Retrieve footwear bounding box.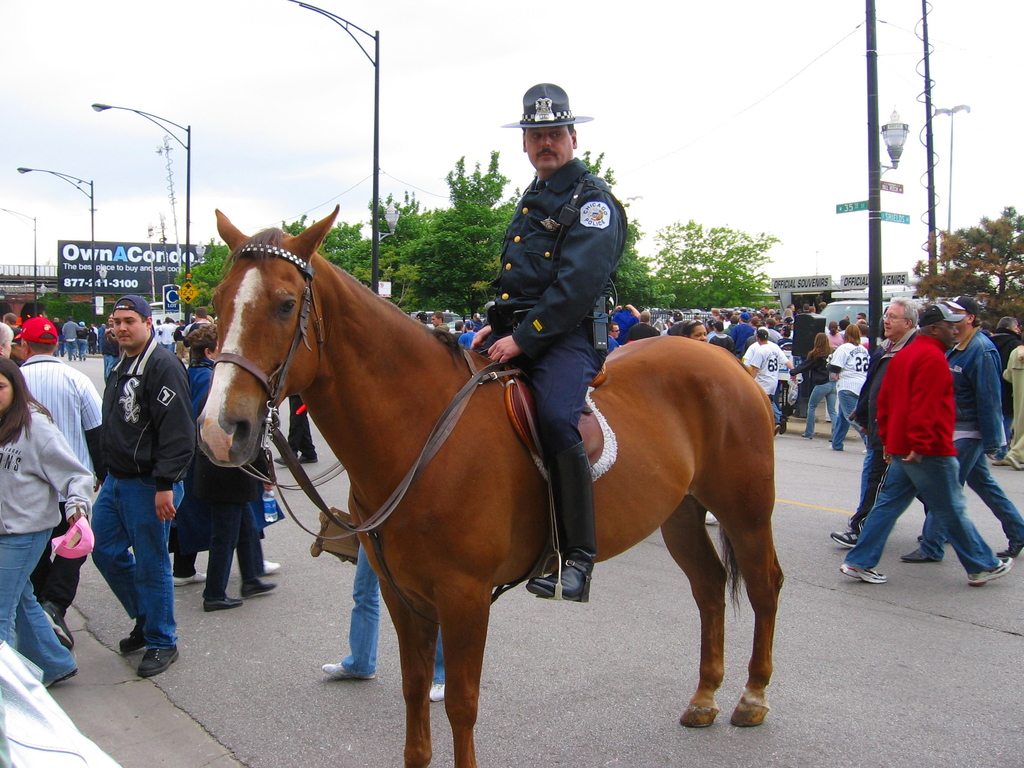
Bounding box: region(900, 543, 938, 562).
